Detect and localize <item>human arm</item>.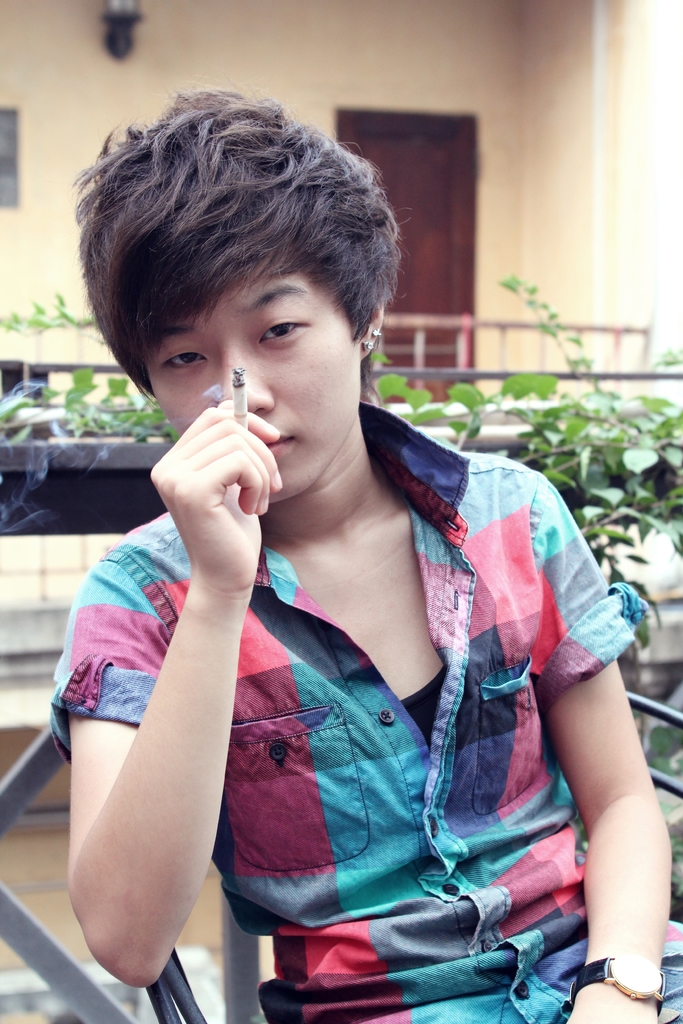
Localized at <box>79,420,276,1023</box>.
